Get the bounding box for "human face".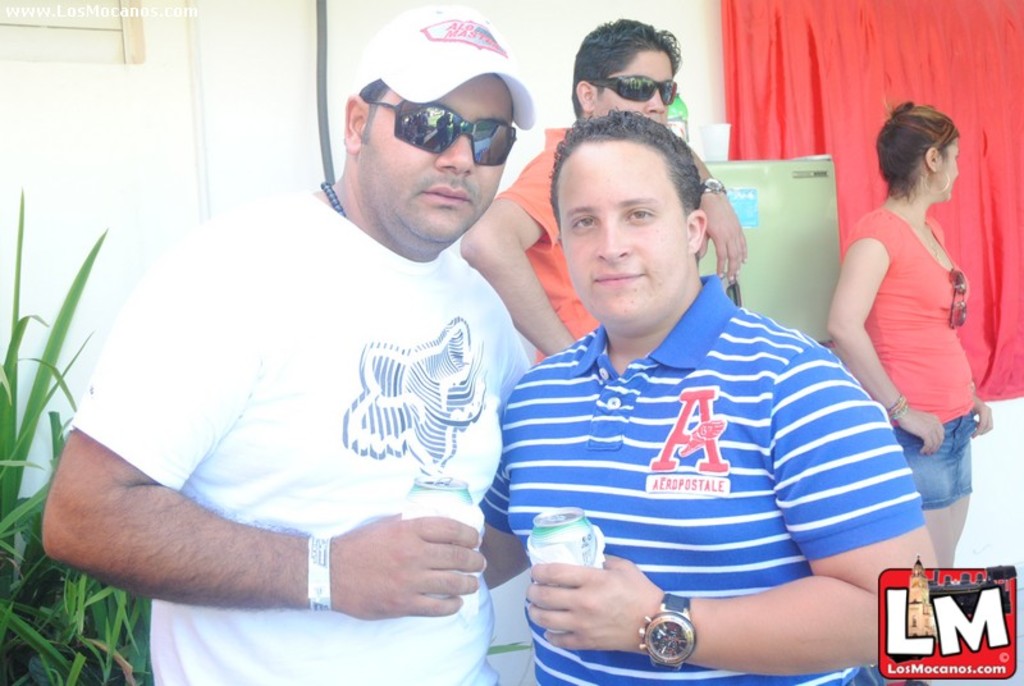
bbox=(933, 134, 968, 195).
